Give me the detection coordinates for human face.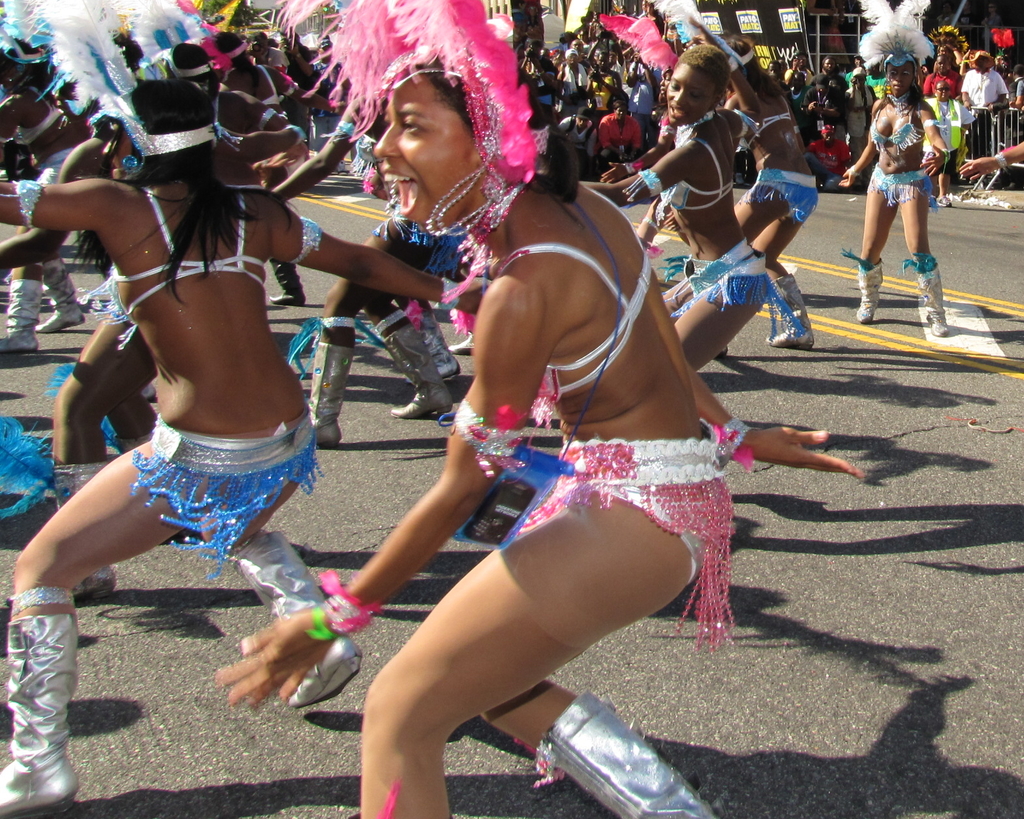
region(513, 33, 521, 48).
